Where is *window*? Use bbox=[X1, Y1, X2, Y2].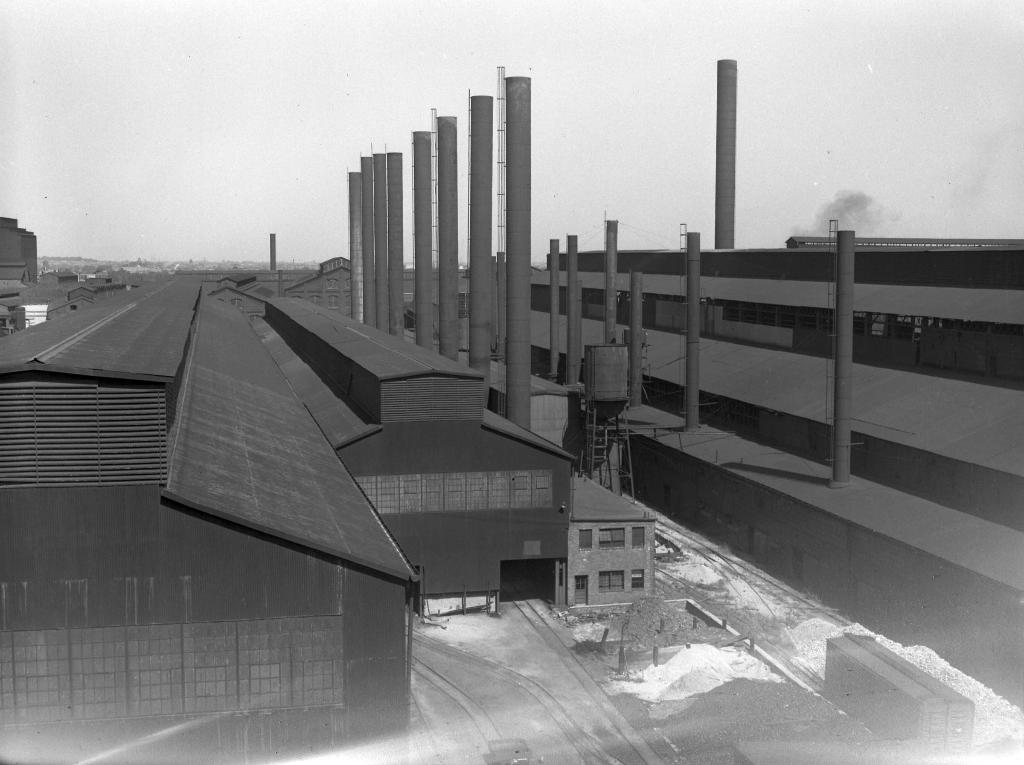
bbox=[633, 524, 644, 546].
